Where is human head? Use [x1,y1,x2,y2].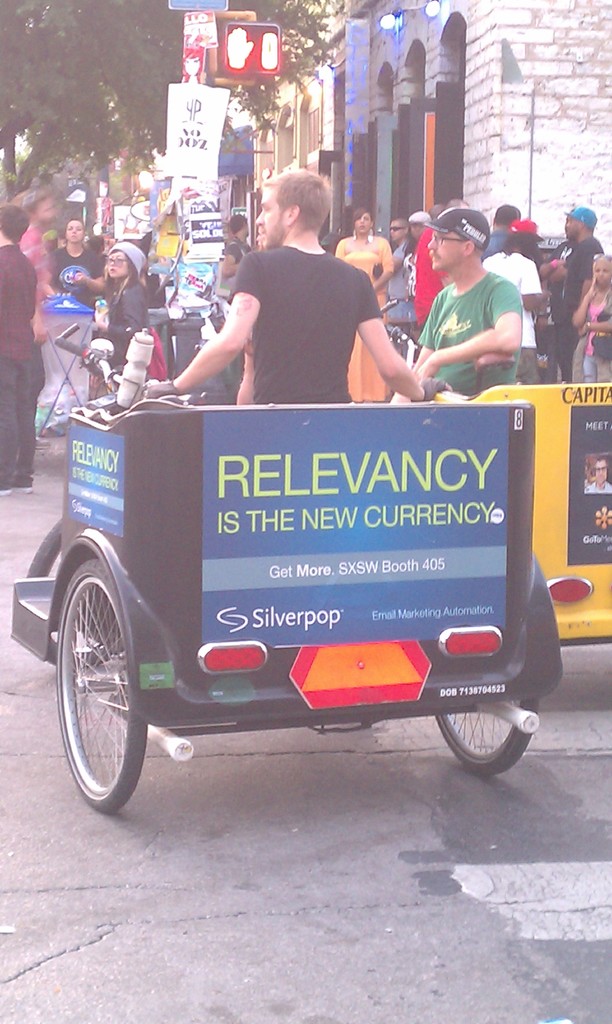
[229,212,251,235].
